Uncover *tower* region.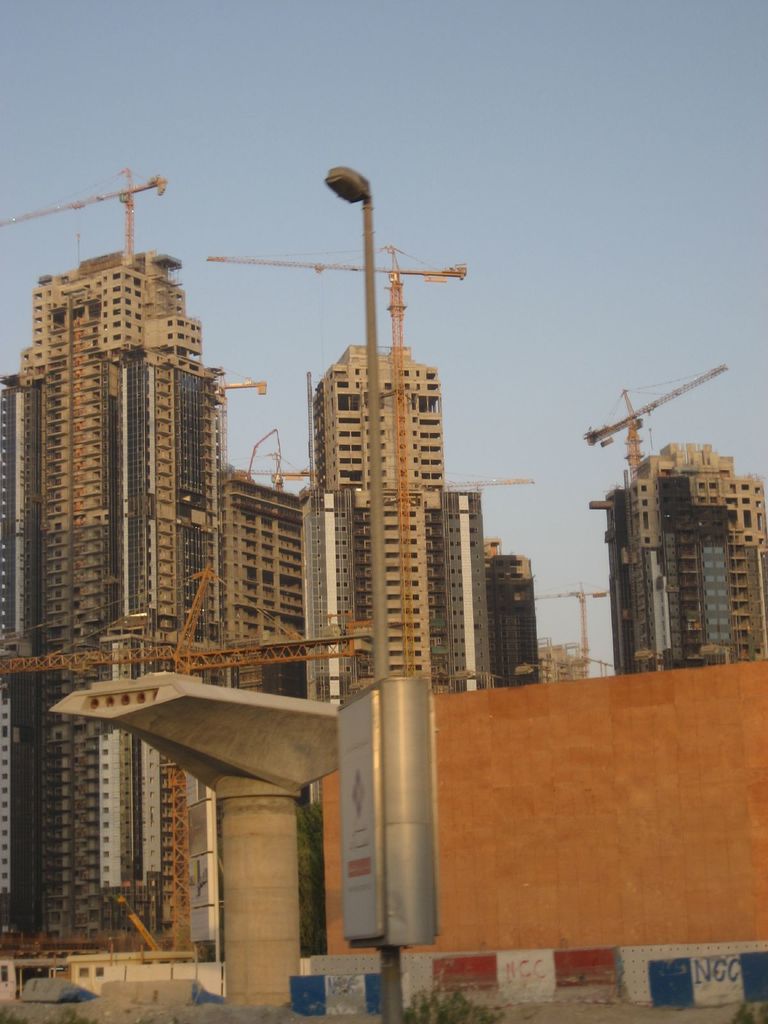
Uncovered: (590, 416, 761, 650).
